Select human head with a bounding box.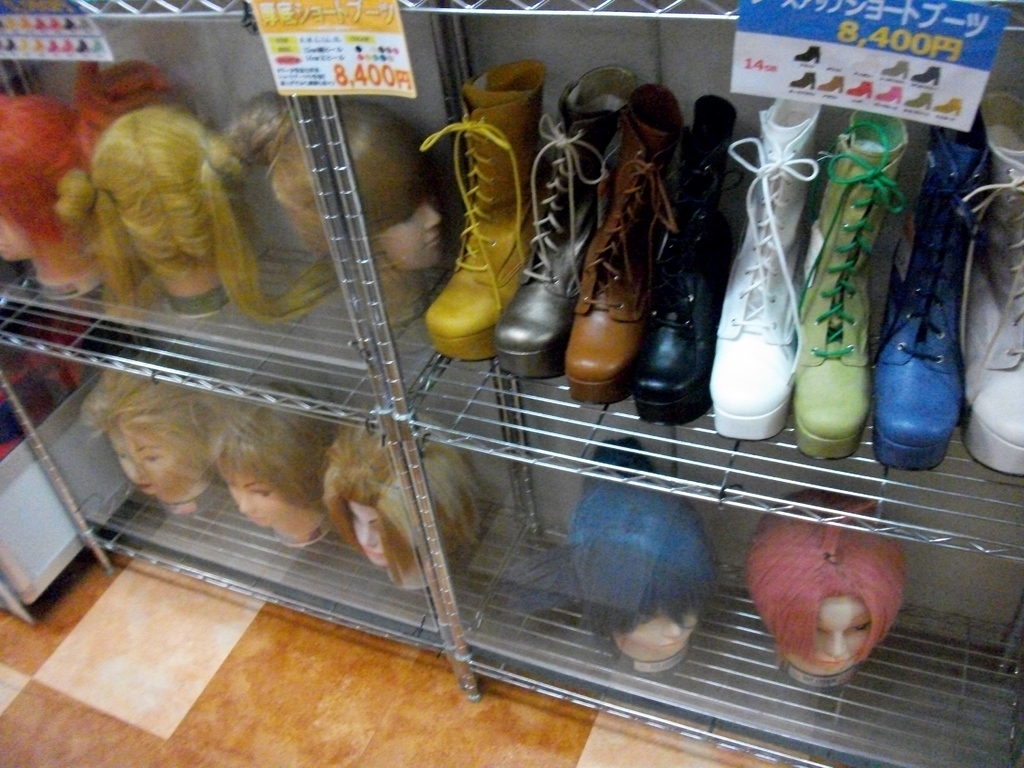
x1=99 y1=407 x2=211 y2=513.
